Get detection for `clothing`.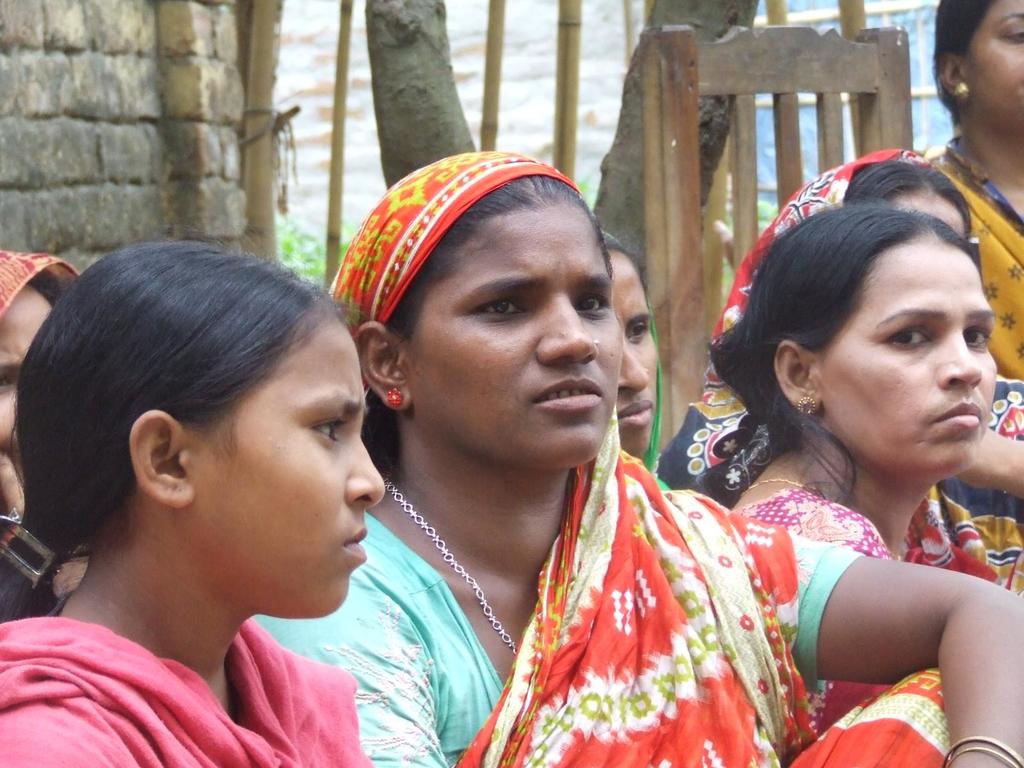
Detection: (left=925, top=141, right=1023, bottom=384).
